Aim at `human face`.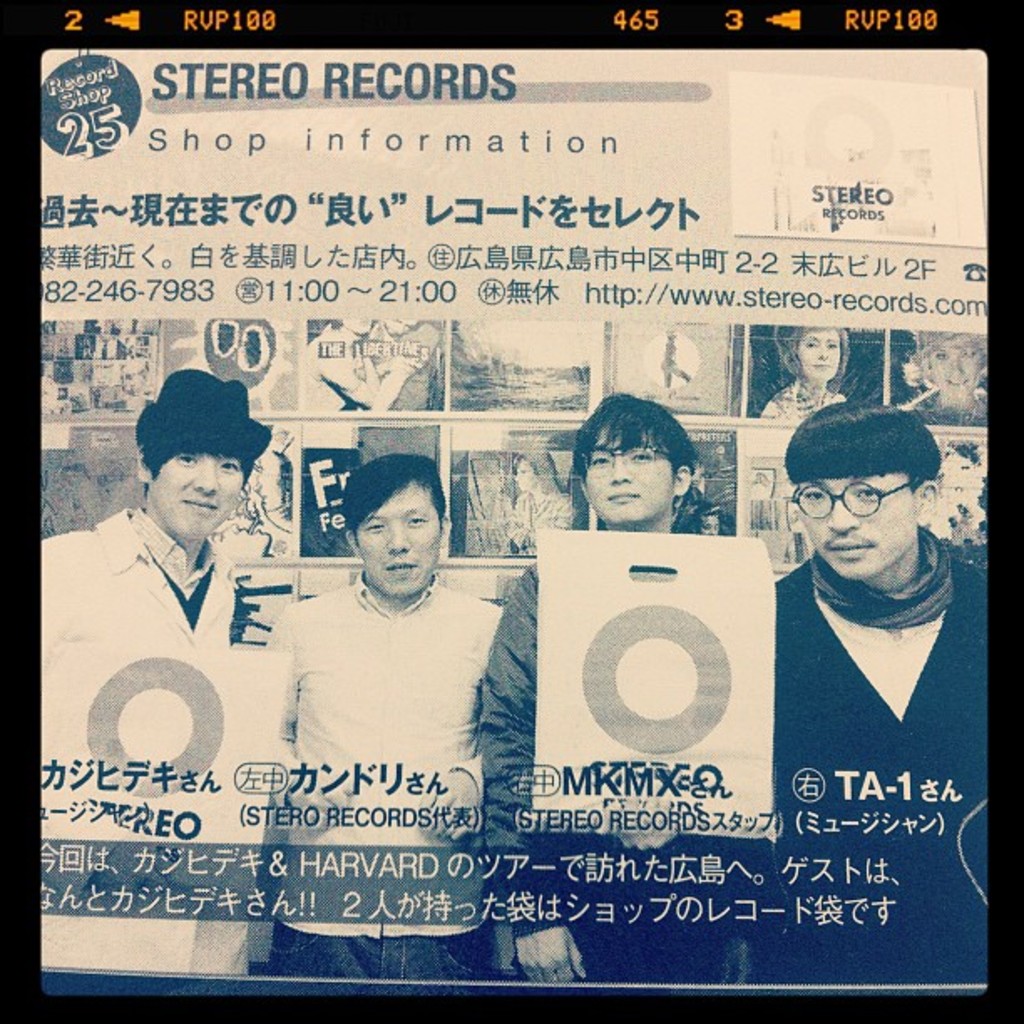
Aimed at {"left": 581, "top": 425, "right": 678, "bottom": 520}.
